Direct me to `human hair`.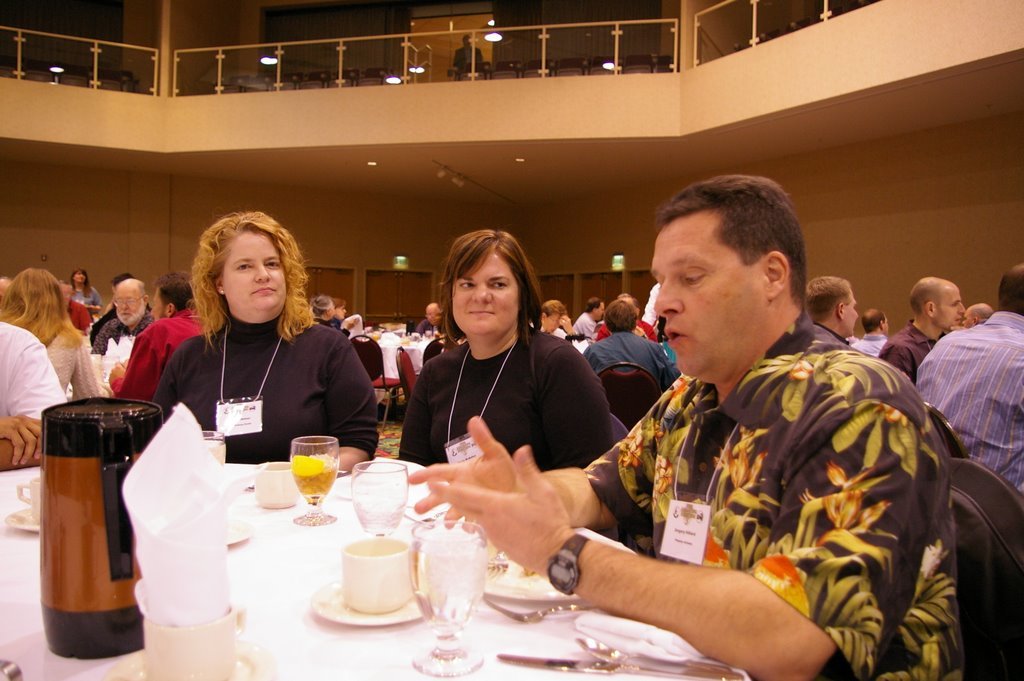
Direction: l=618, t=291, r=643, b=311.
